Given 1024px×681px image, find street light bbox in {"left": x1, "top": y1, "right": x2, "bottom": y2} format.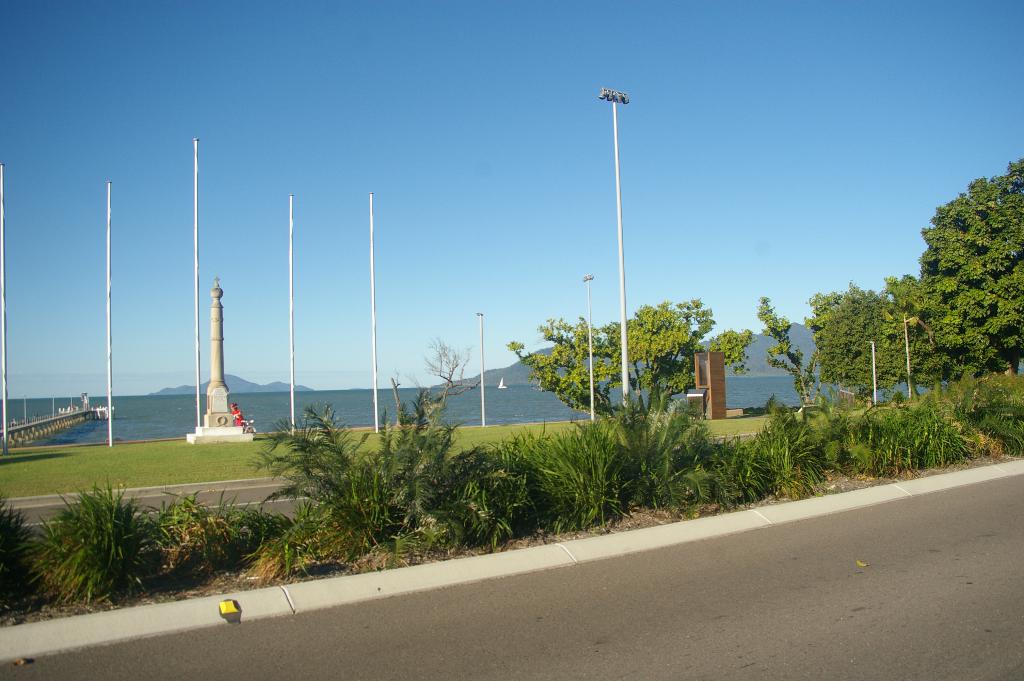
{"left": 859, "top": 338, "right": 876, "bottom": 409}.
